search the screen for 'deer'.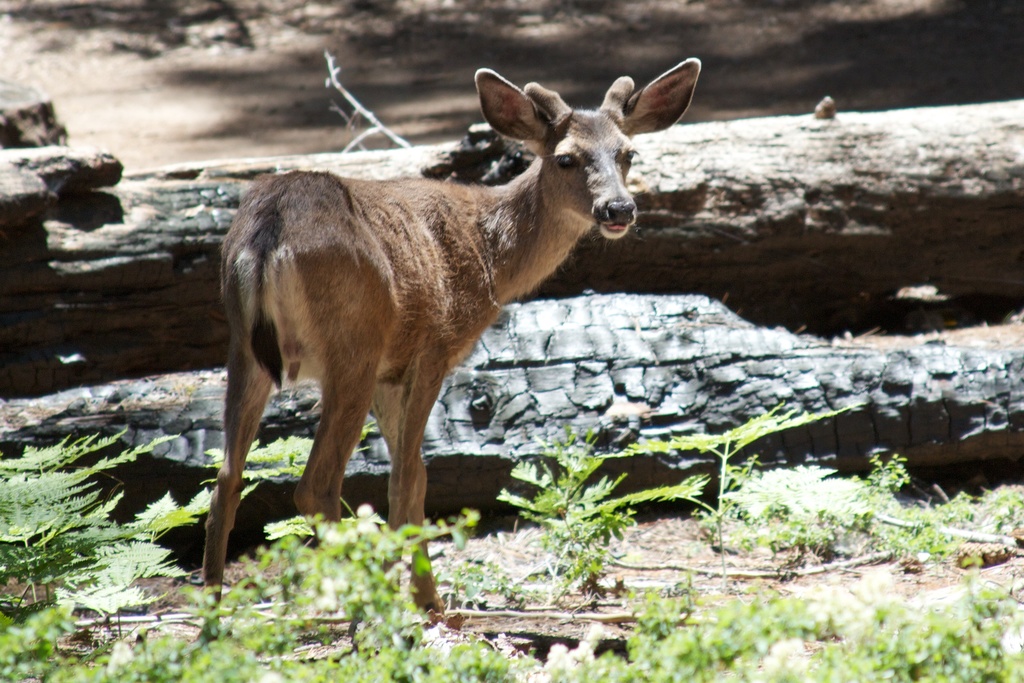
Found at crop(198, 57, 698, 612).
